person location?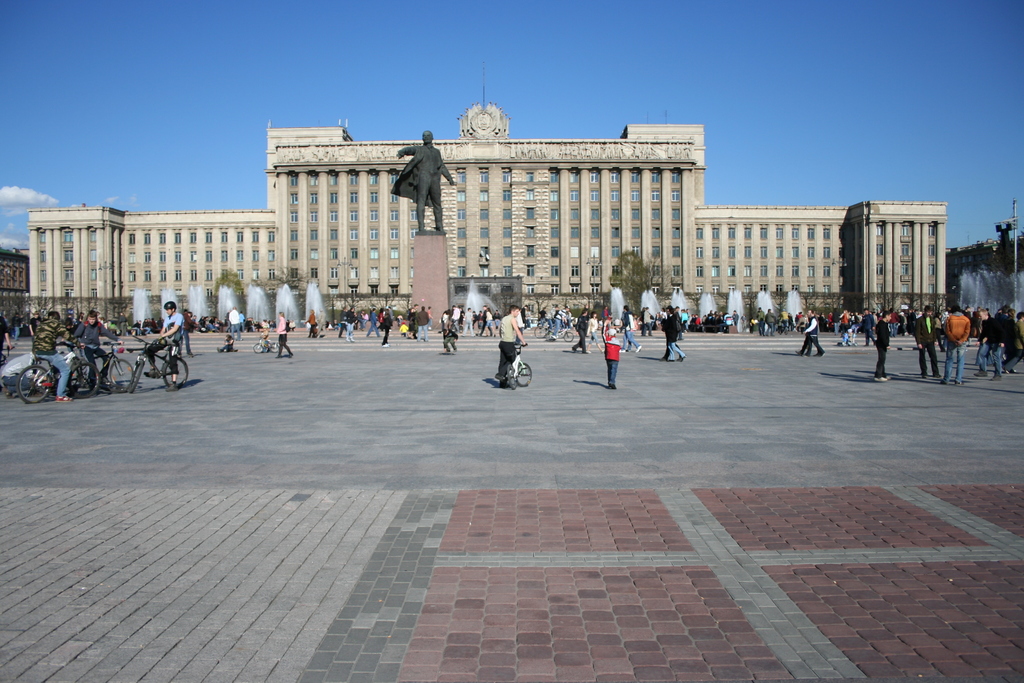
76,308,121,388
